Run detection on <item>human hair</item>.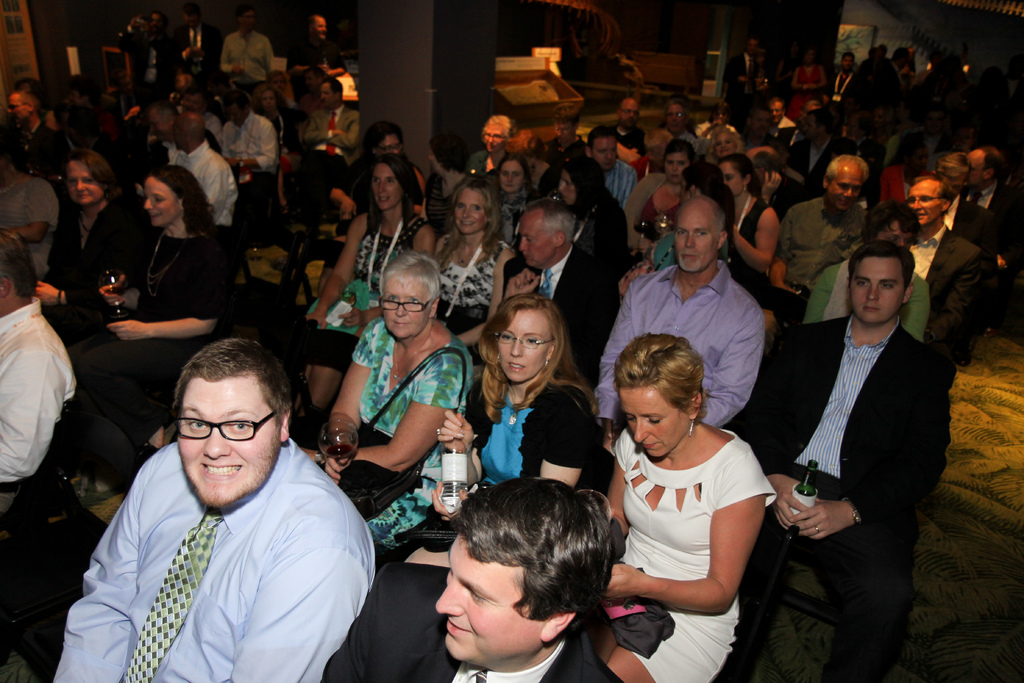
Result: crop(477, 292, 586, 426).
